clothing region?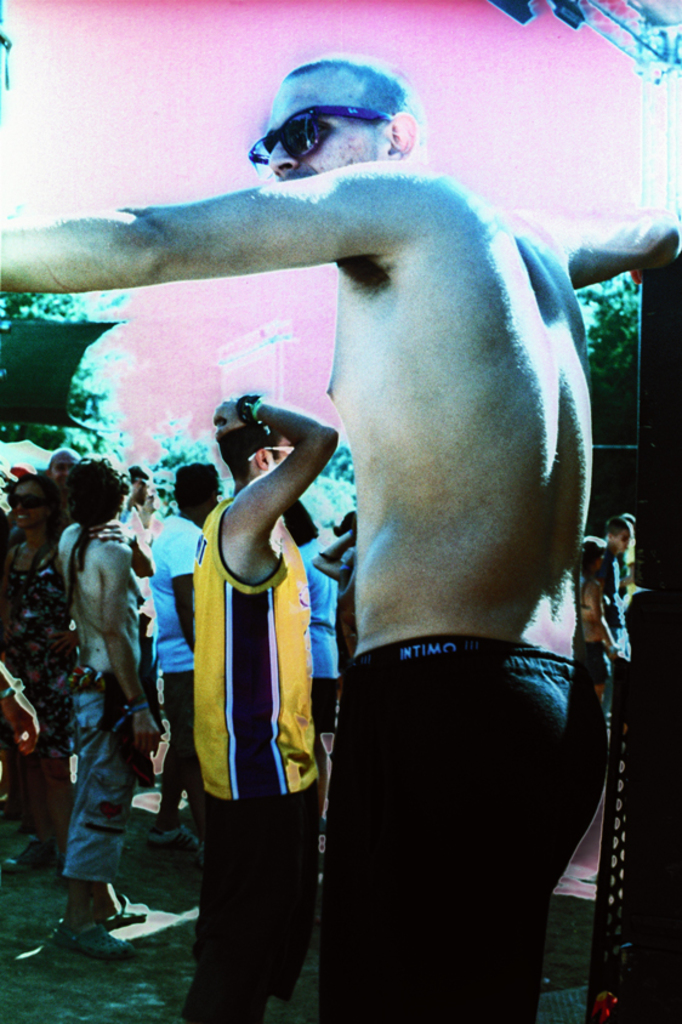
bbox=(193, 507, 323, 1023)
